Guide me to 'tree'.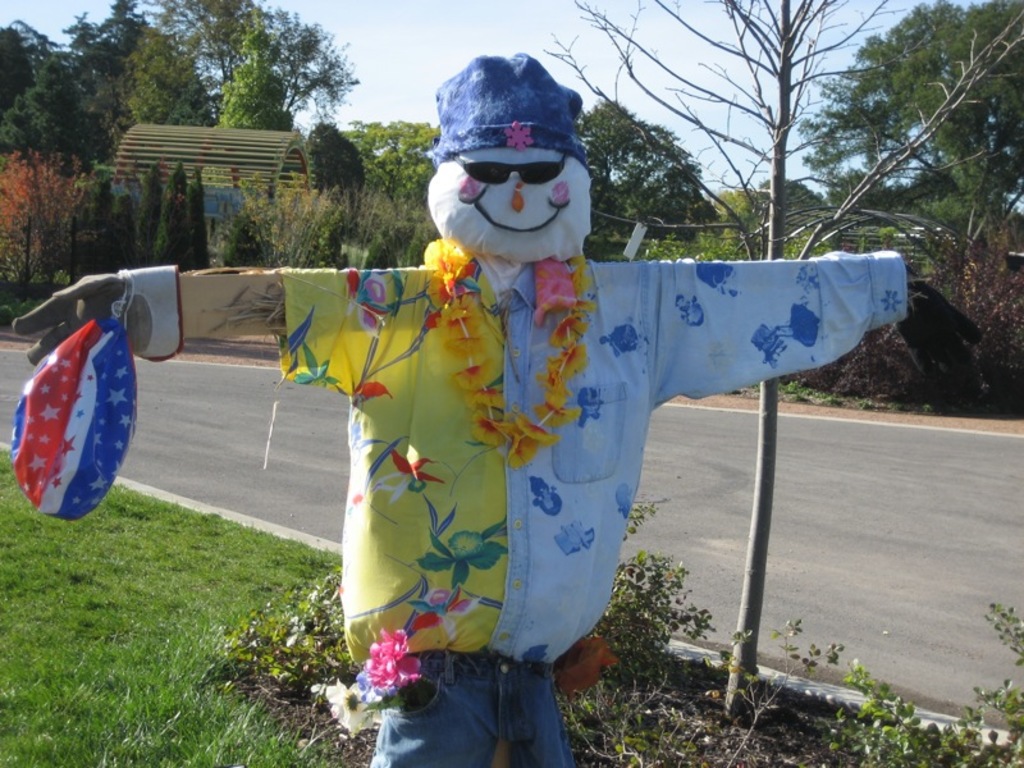
Guidance: 782, 4, 1023, 408.
